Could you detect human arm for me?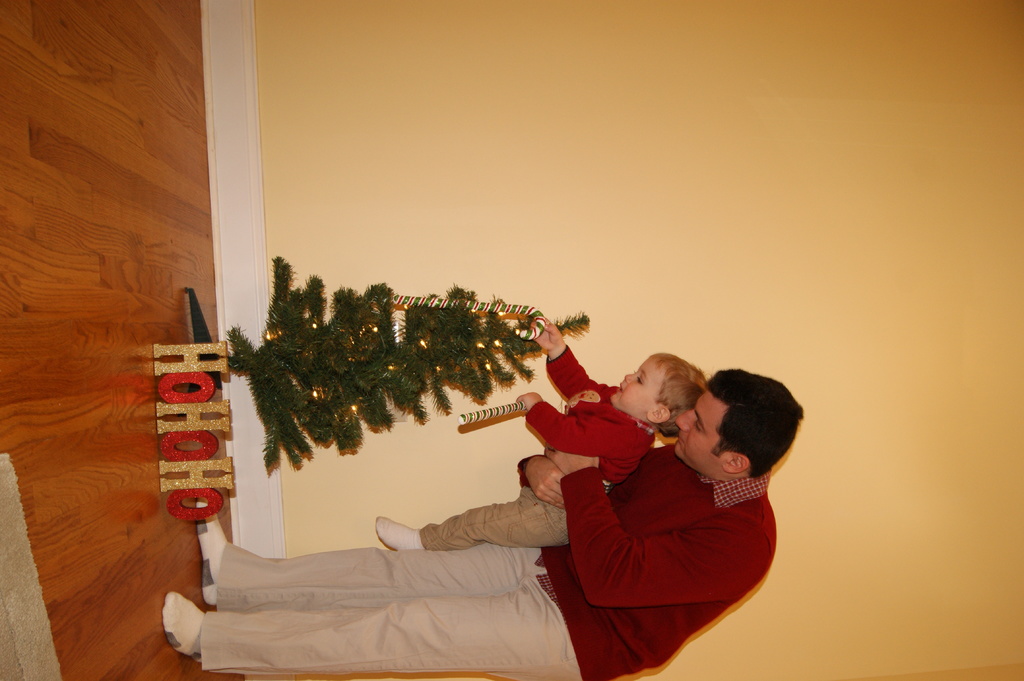
Detection result: <region>509, 371, 604, 456</region>.
